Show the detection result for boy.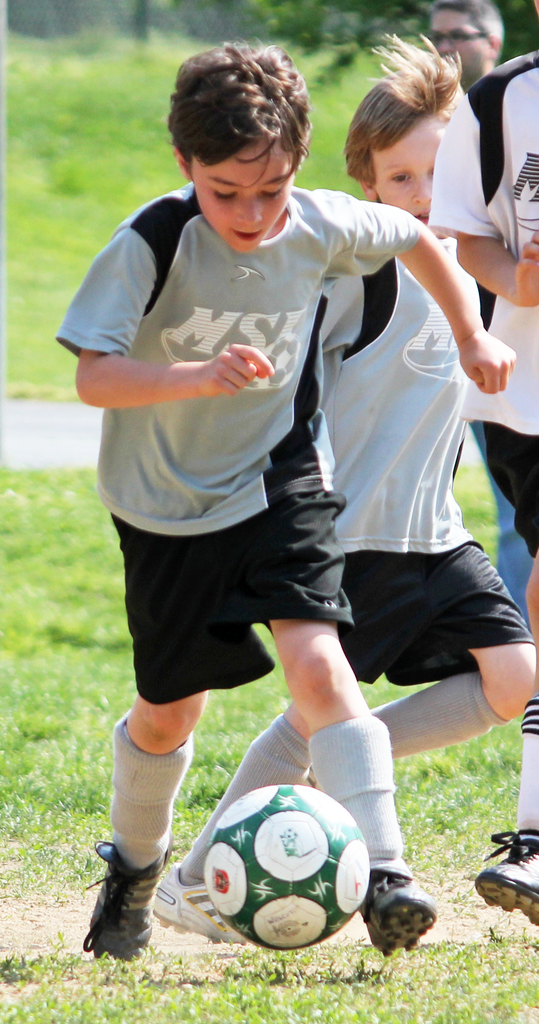
[152, 35, 538, 948].
